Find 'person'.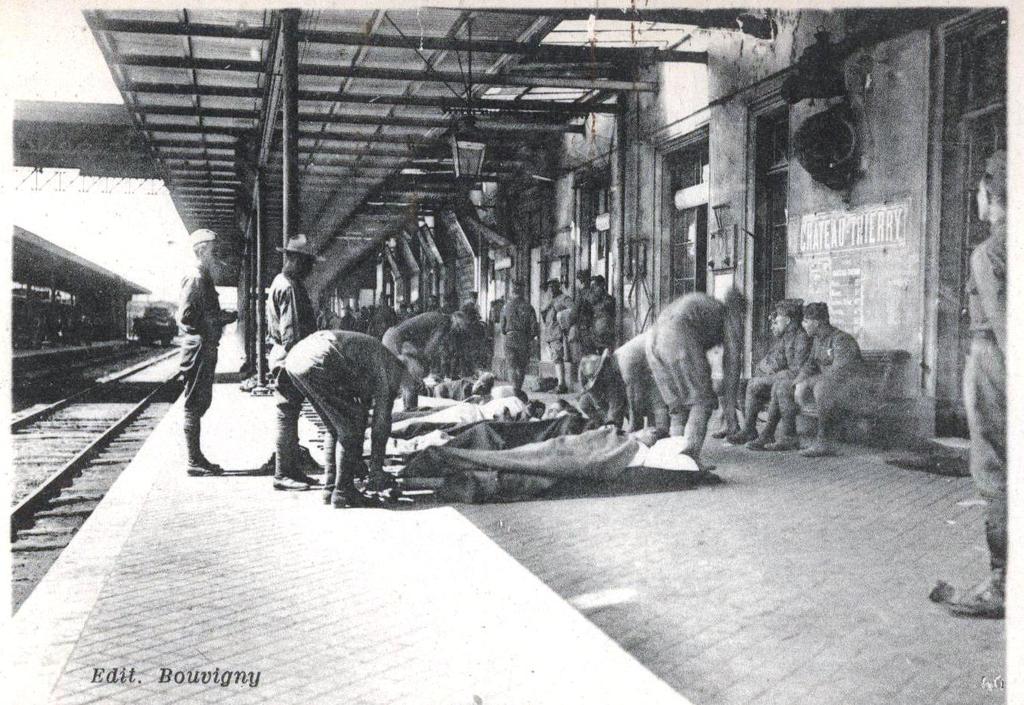
rect(158, 221, 231, 483).
